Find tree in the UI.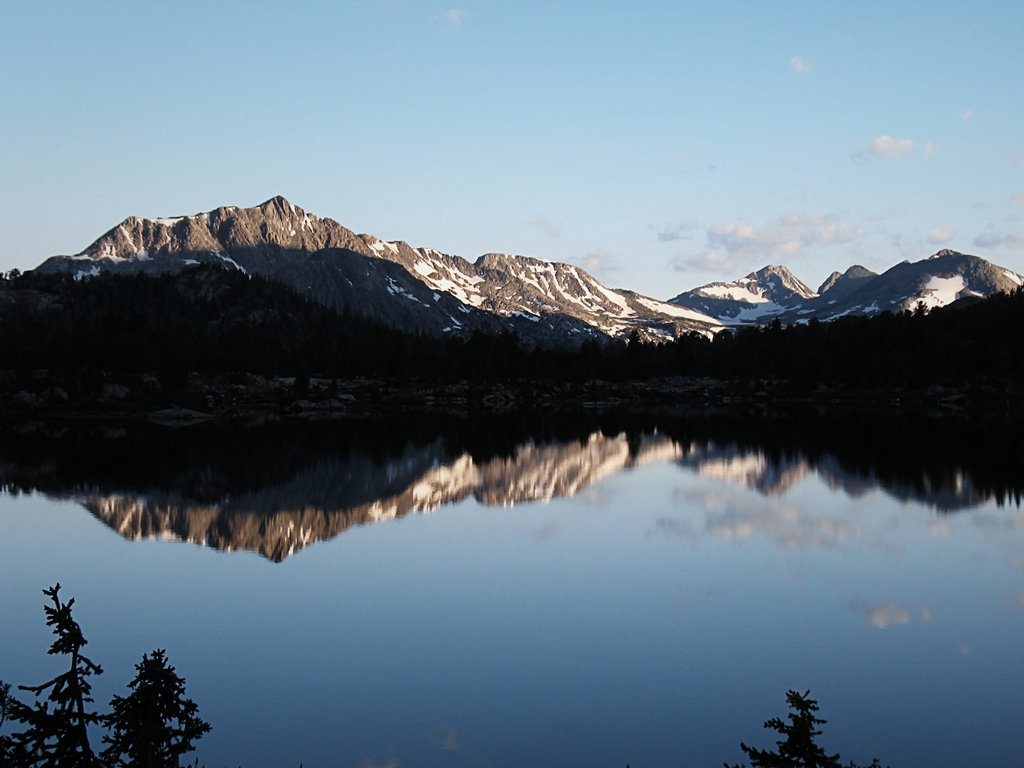
UI element at 5/580/213/767.
